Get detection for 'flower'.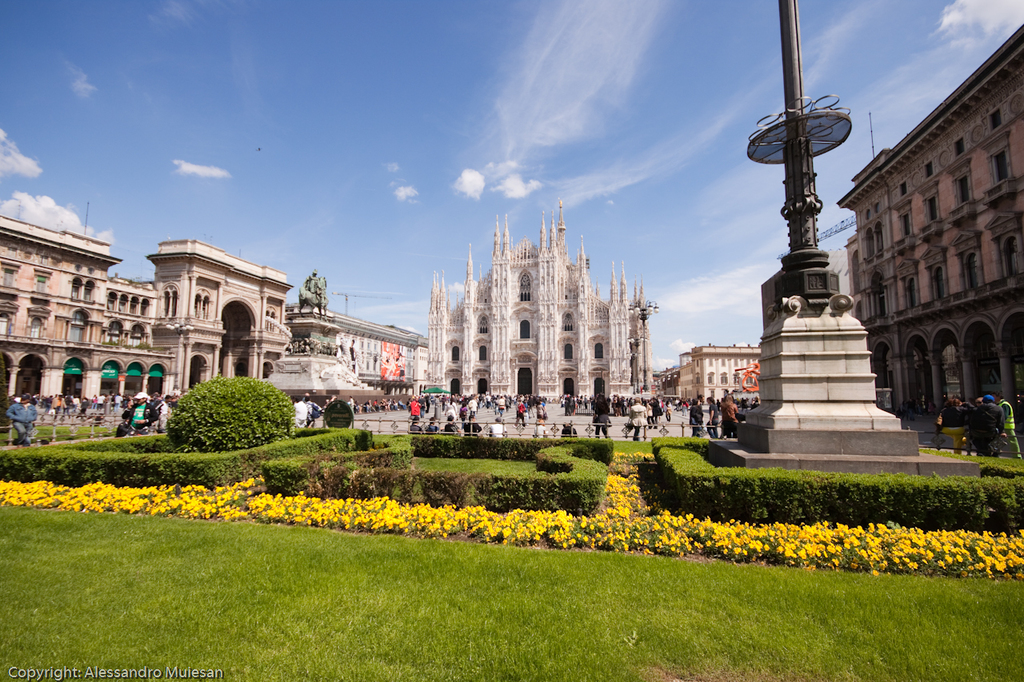
Detection: locate(666, 538, 683, 553).
